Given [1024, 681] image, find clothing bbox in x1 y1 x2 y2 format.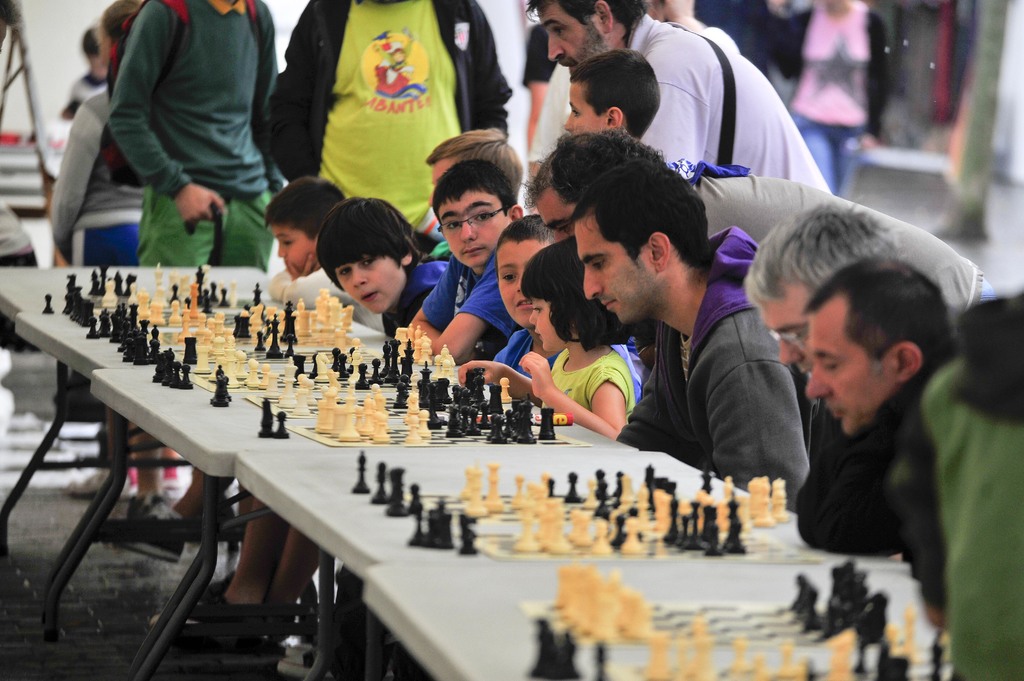
398 257 448 322.
